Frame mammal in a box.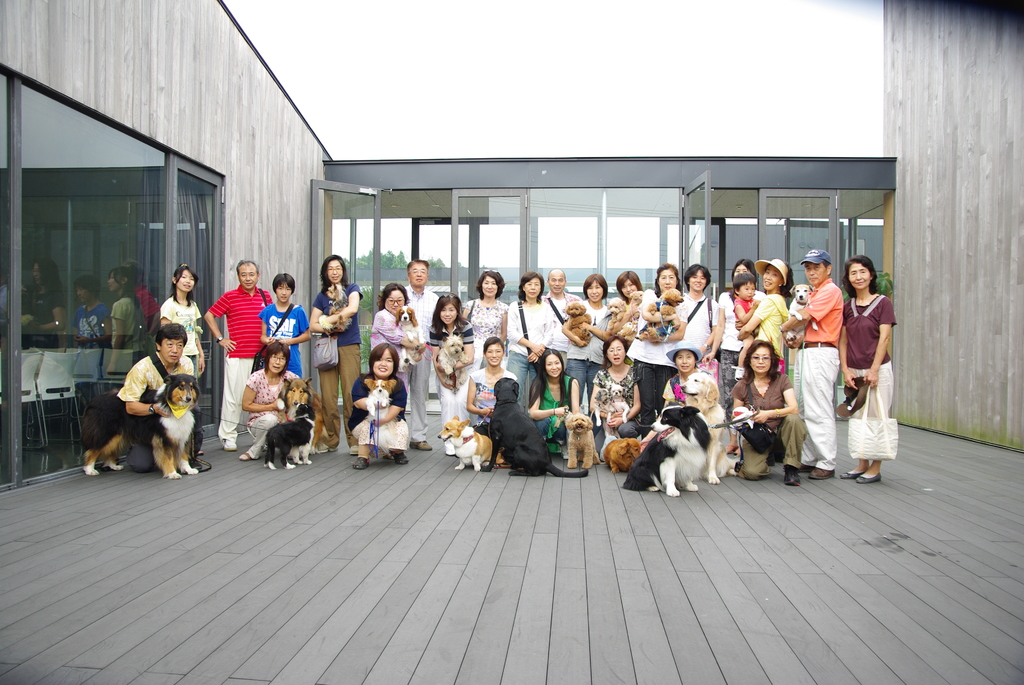
[left=635, top=288, right=682, bottom=340].
